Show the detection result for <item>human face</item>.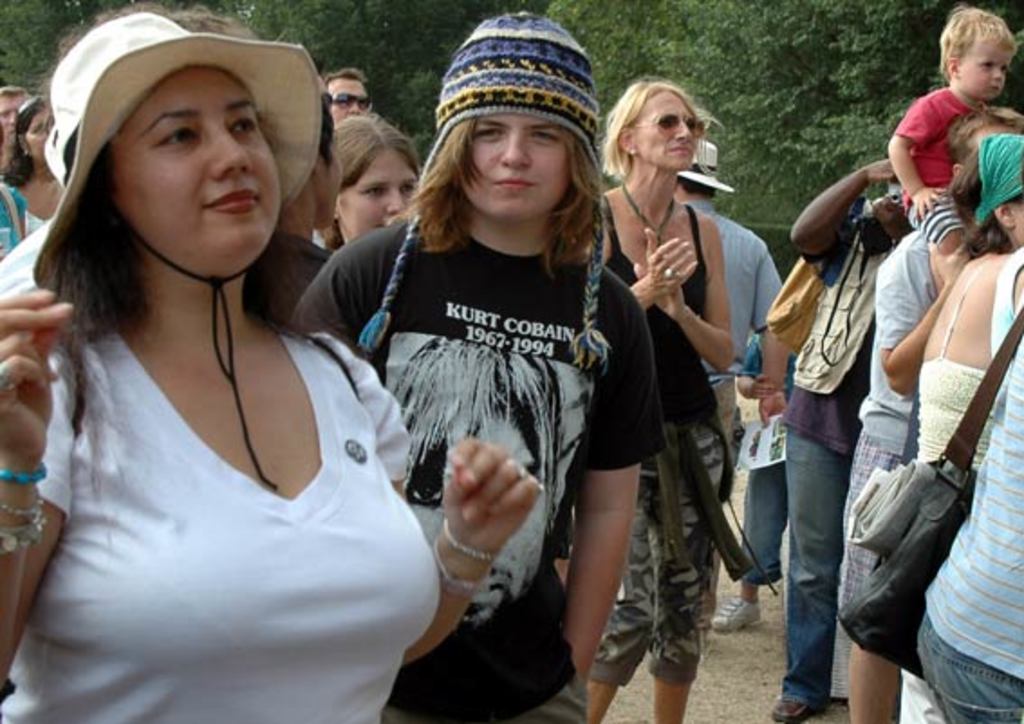
box(327, 76, 370, 128).
